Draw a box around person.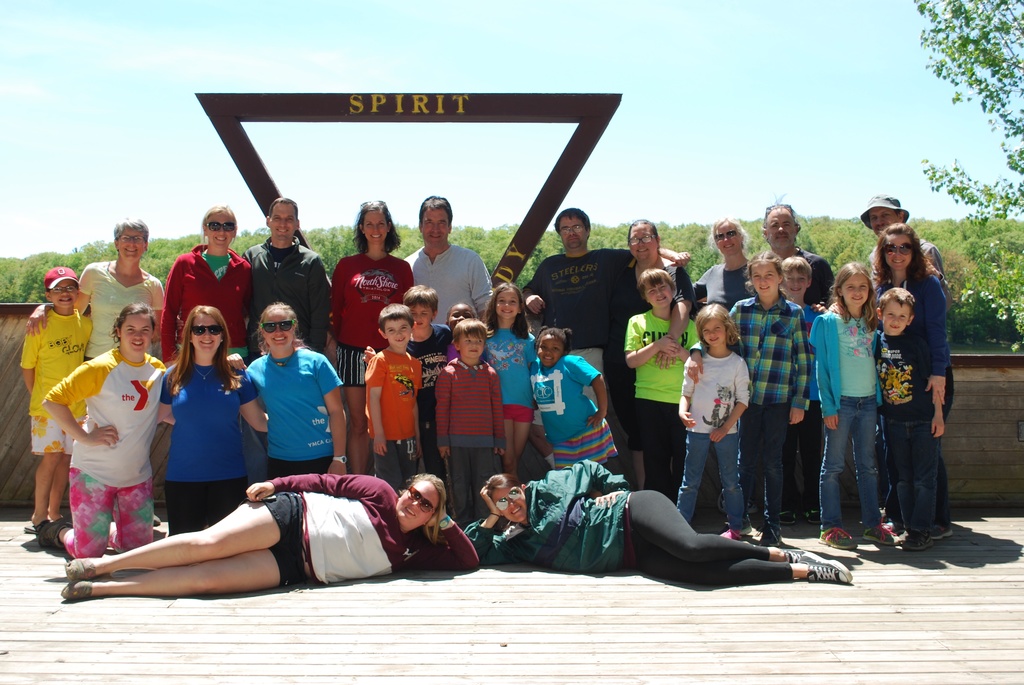
[x1=163, y1=208, x2=254, y2=356].
